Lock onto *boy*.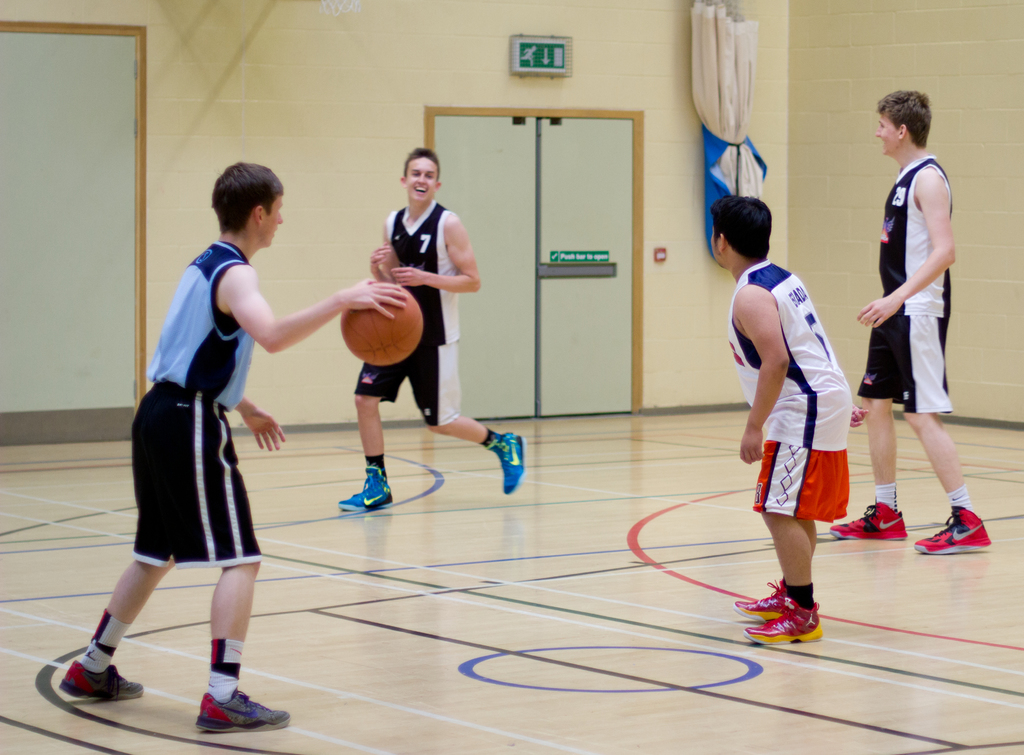
Locked: select_region(829, 91, 992, 557).
